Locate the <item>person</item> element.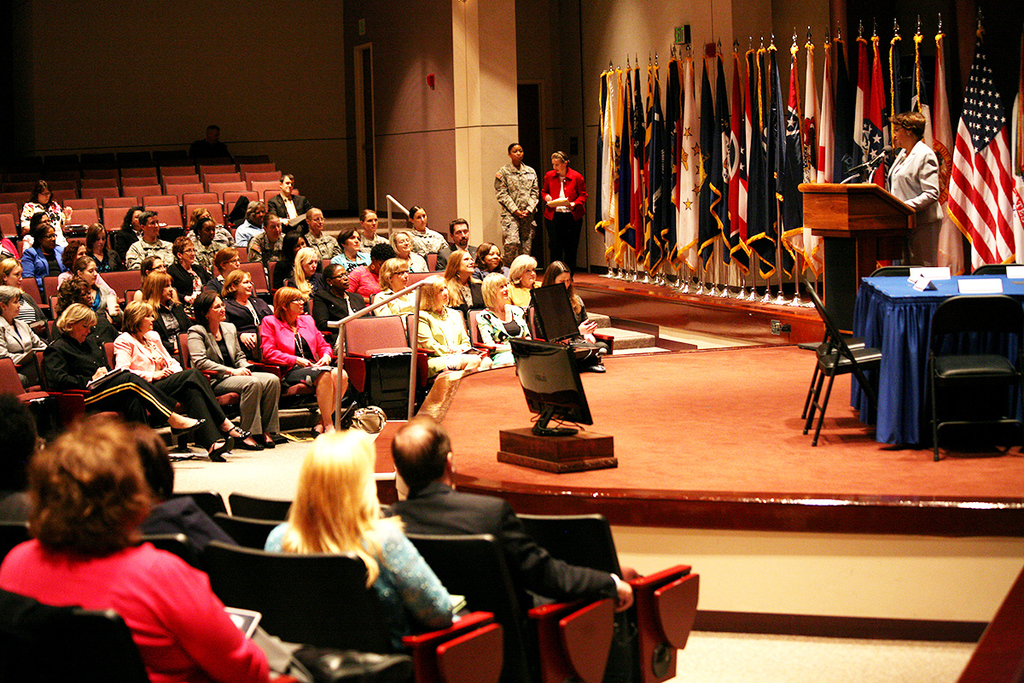
Element bbox: bbox=[26, 213, 72, 249].
